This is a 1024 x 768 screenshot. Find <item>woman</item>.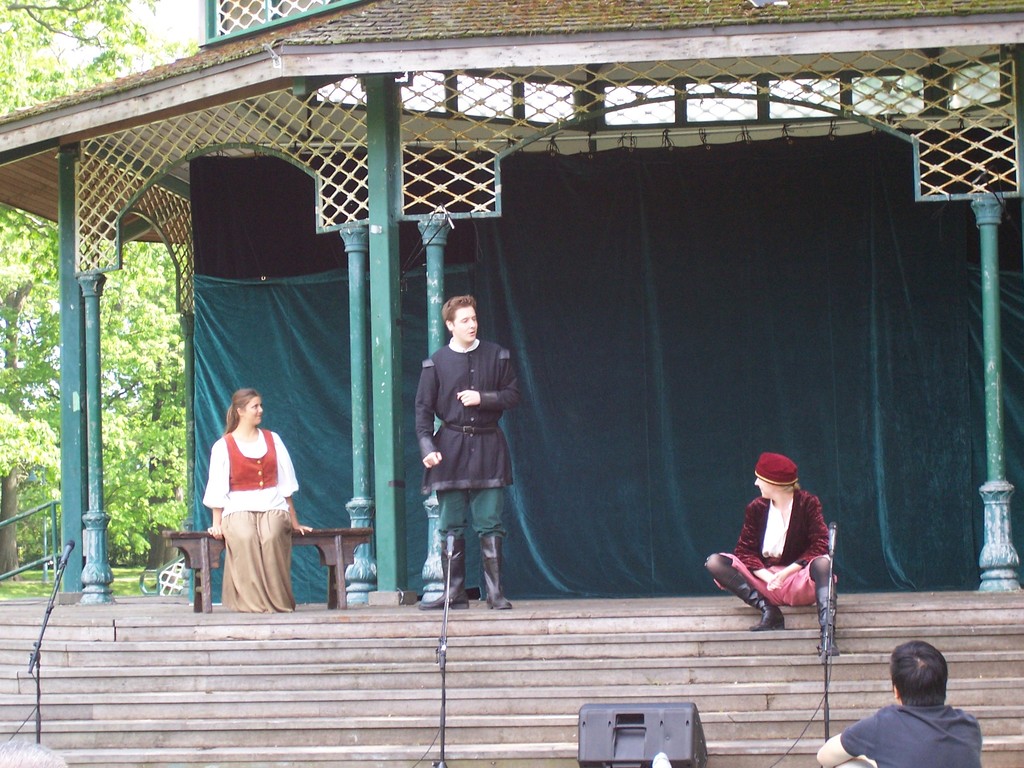
Bounding box: Rect(706, 449, 833, 660).
